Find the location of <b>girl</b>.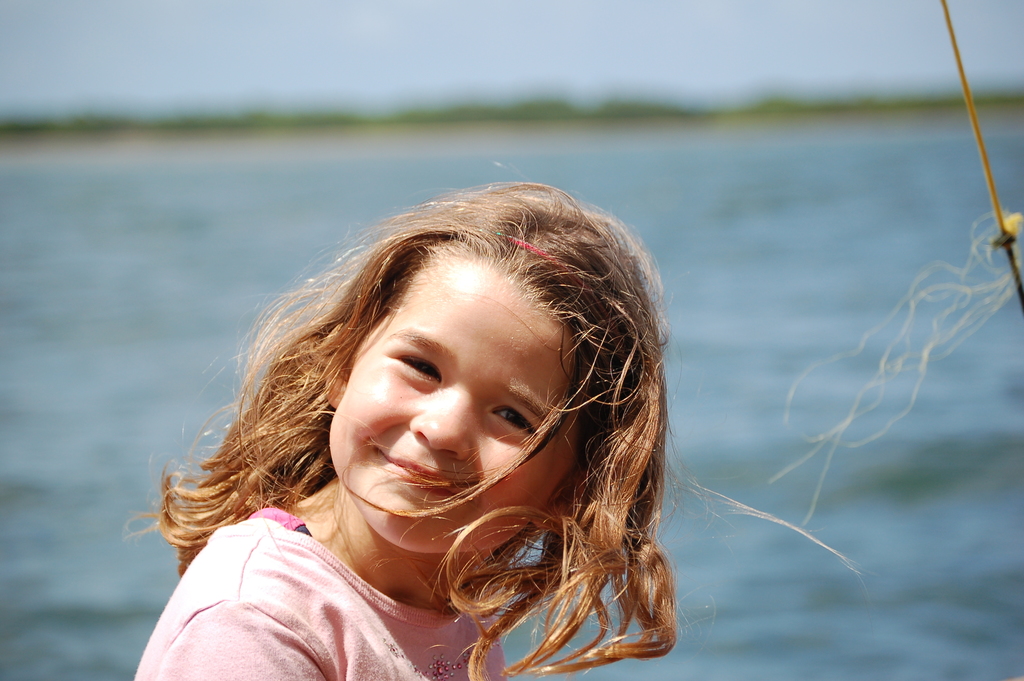
Location: {"left": 124, "top": 180, "right": 672, "bottom": 680}.
